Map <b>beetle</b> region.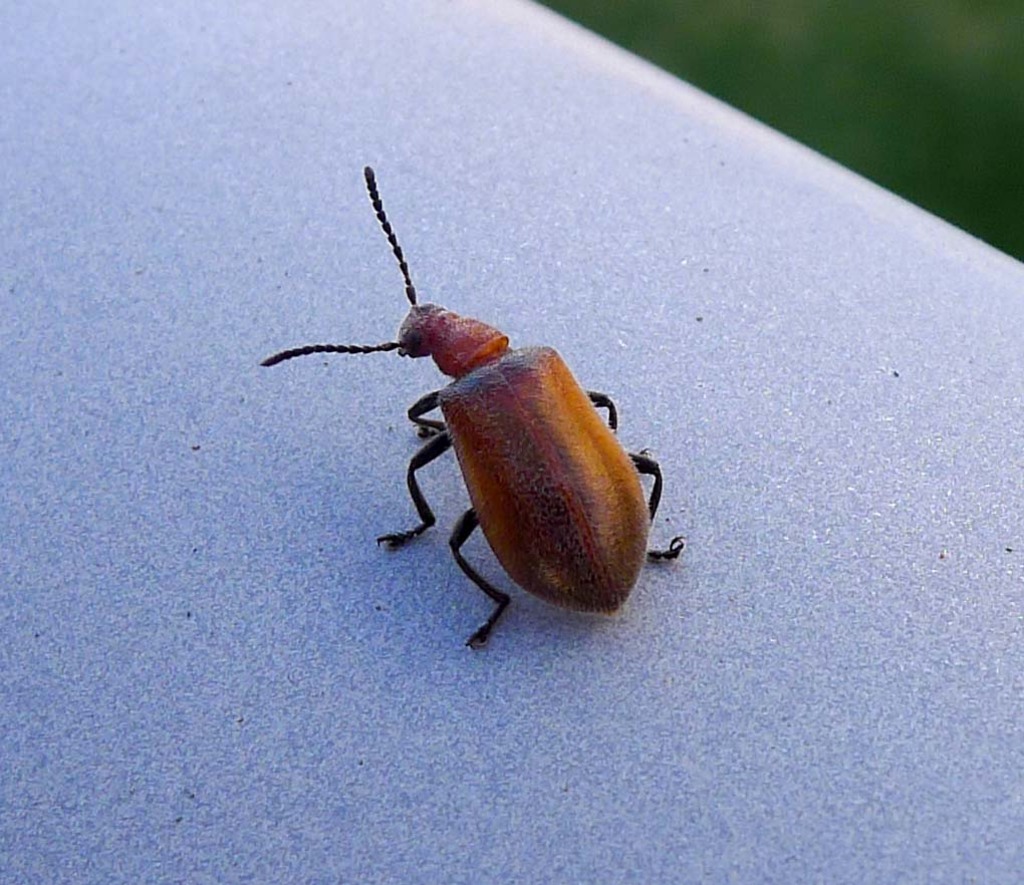
Mapped to bbox(250, 162, 696, 647).
